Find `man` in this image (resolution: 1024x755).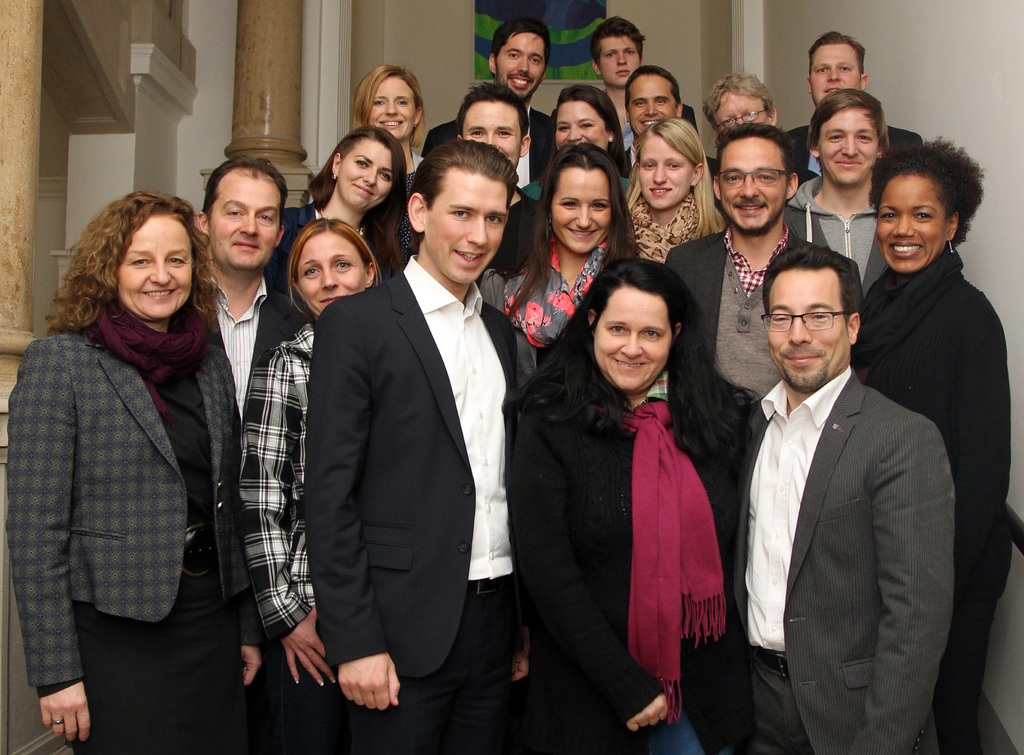
<region>701, 72, 794, 275</region>.
